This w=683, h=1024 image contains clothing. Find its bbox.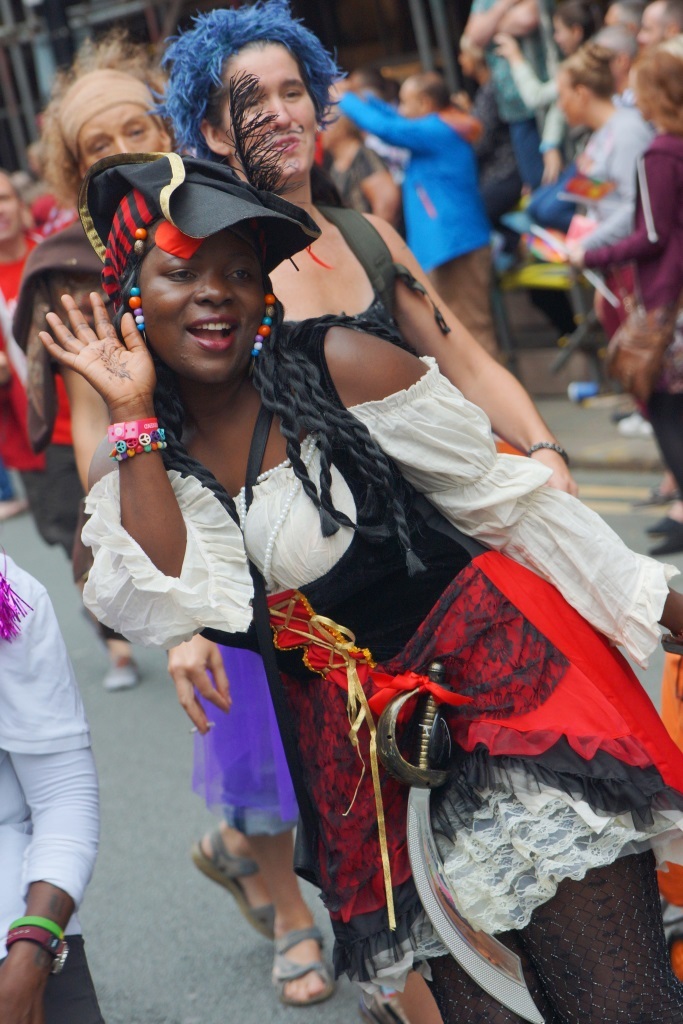
(left=561, top=111, right=647, bottom=256).
